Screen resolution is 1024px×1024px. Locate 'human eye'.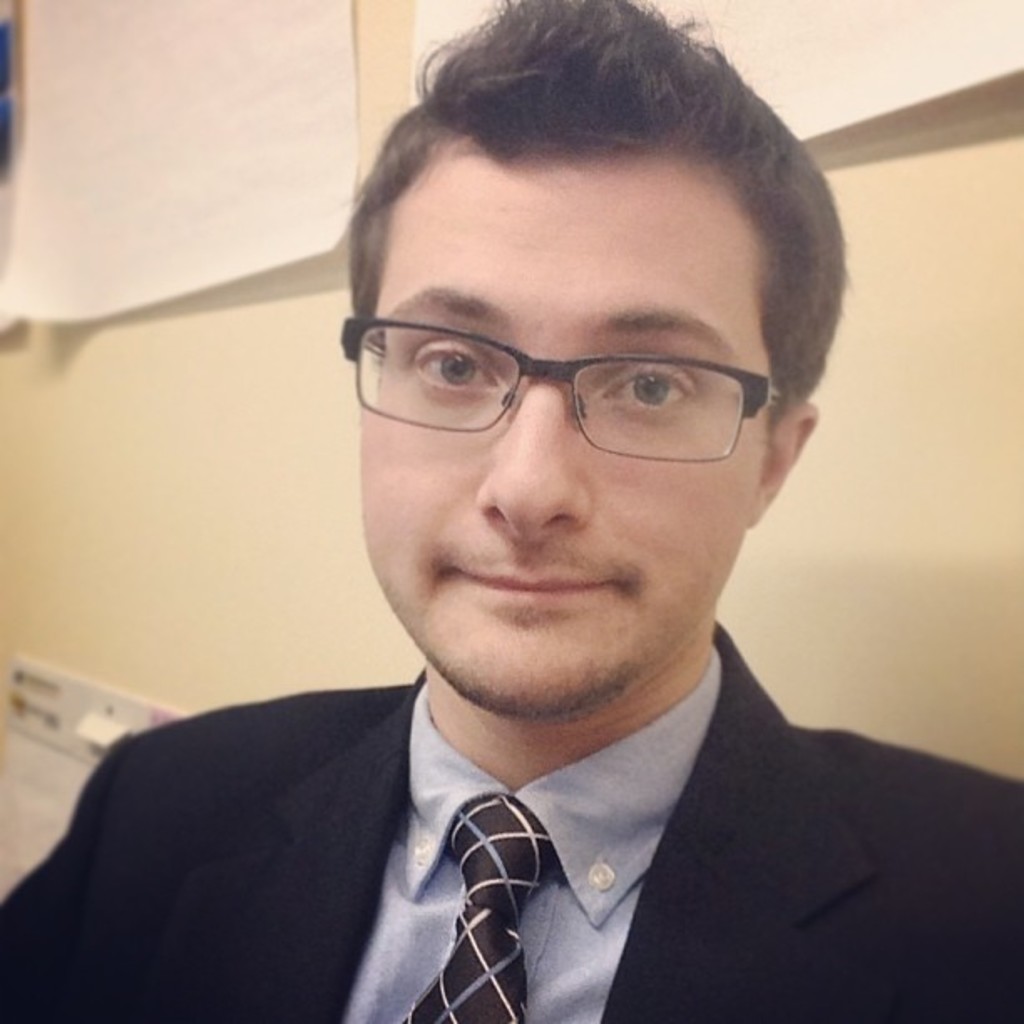
412:331:500:405.
